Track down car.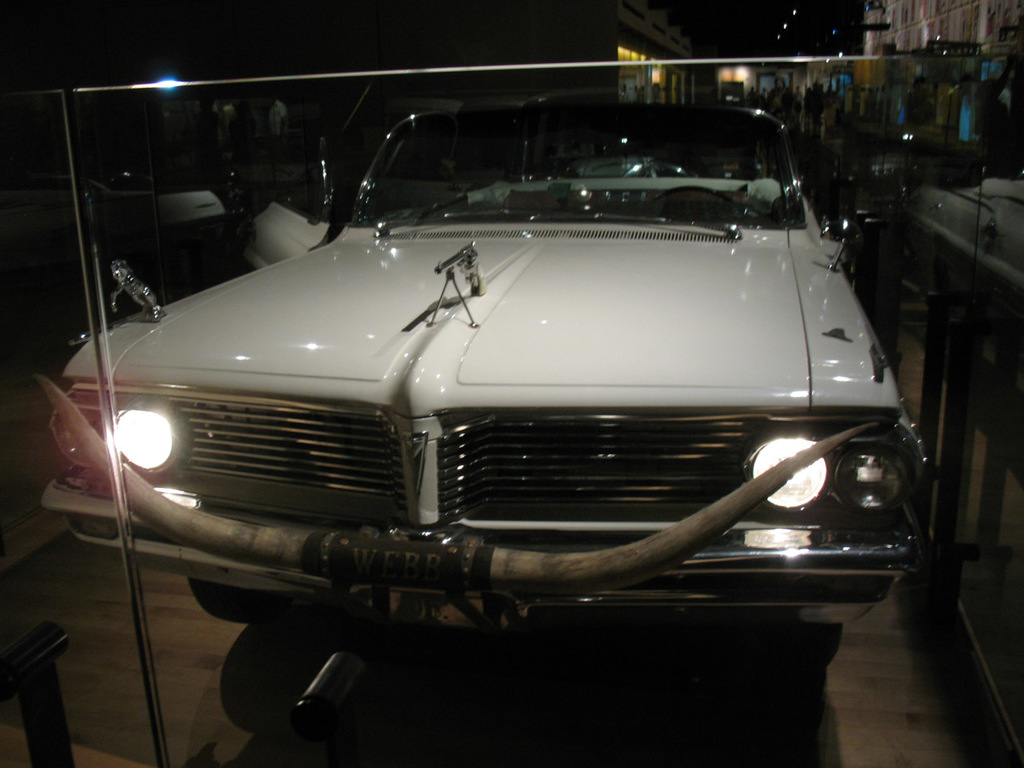
Tracked to bbox=(905, 180, 1023, 340).
